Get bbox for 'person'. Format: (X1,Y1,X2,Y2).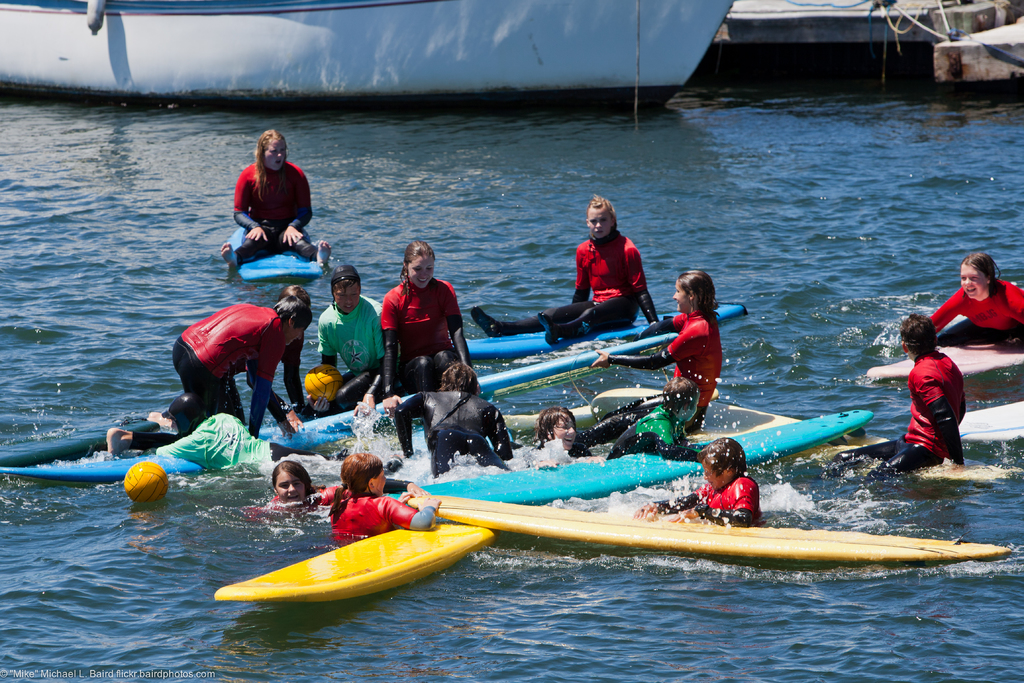
(230,113,315,270).
